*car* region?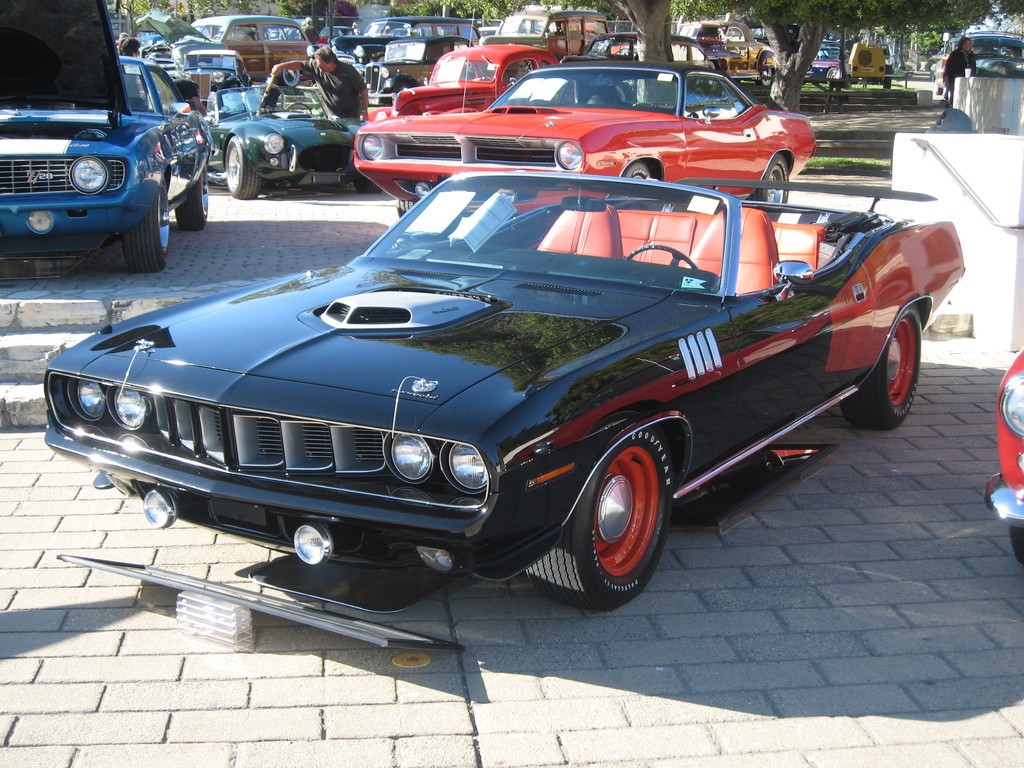
bbox=(394, 40, 556, 113)
